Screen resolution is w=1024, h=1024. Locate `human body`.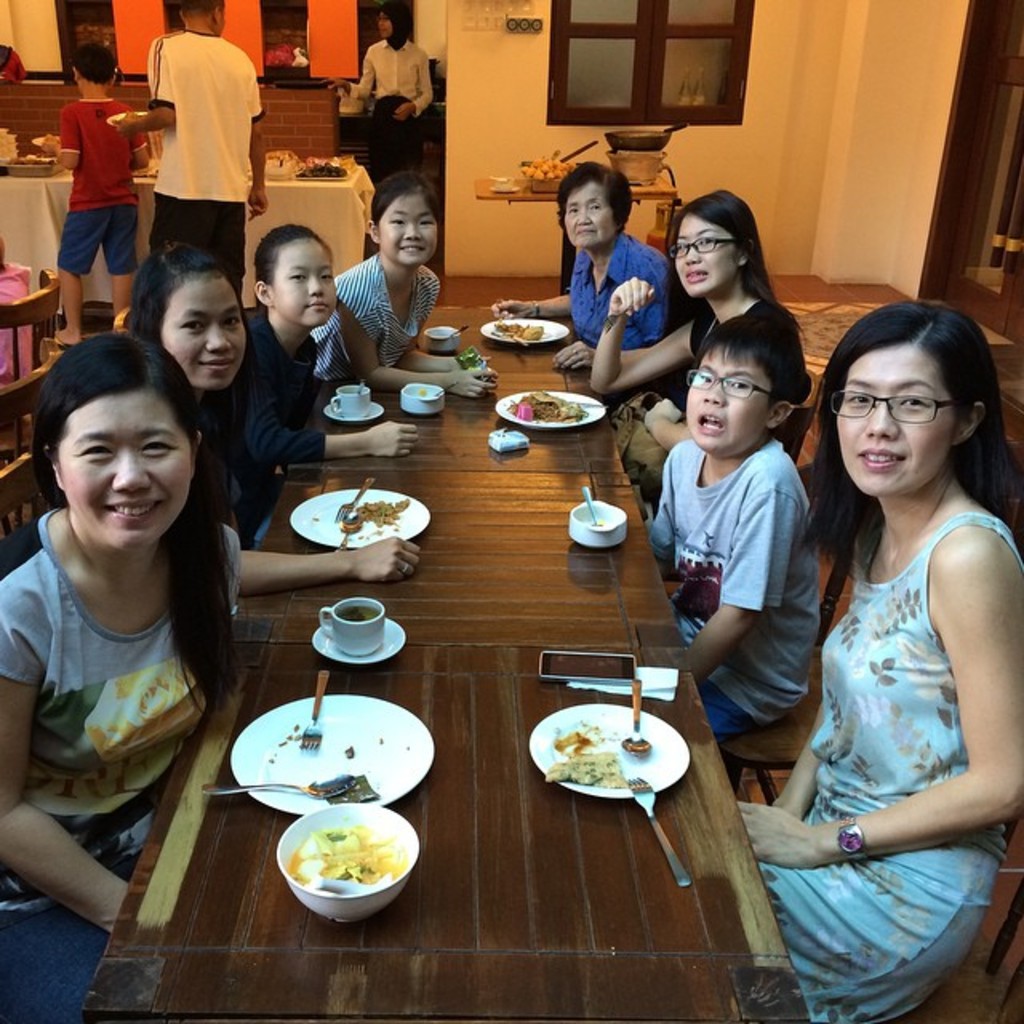
crop(334, 0, 443, 182).
